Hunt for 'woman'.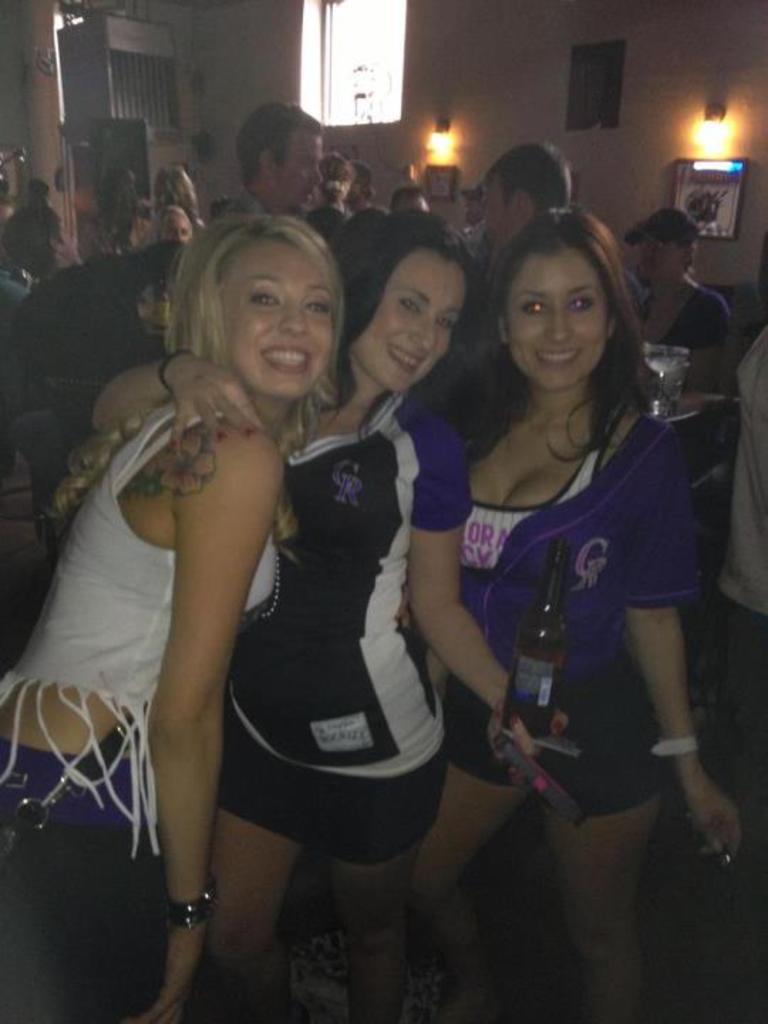
Hunted down at BBox(91, 164, 137, 228).
